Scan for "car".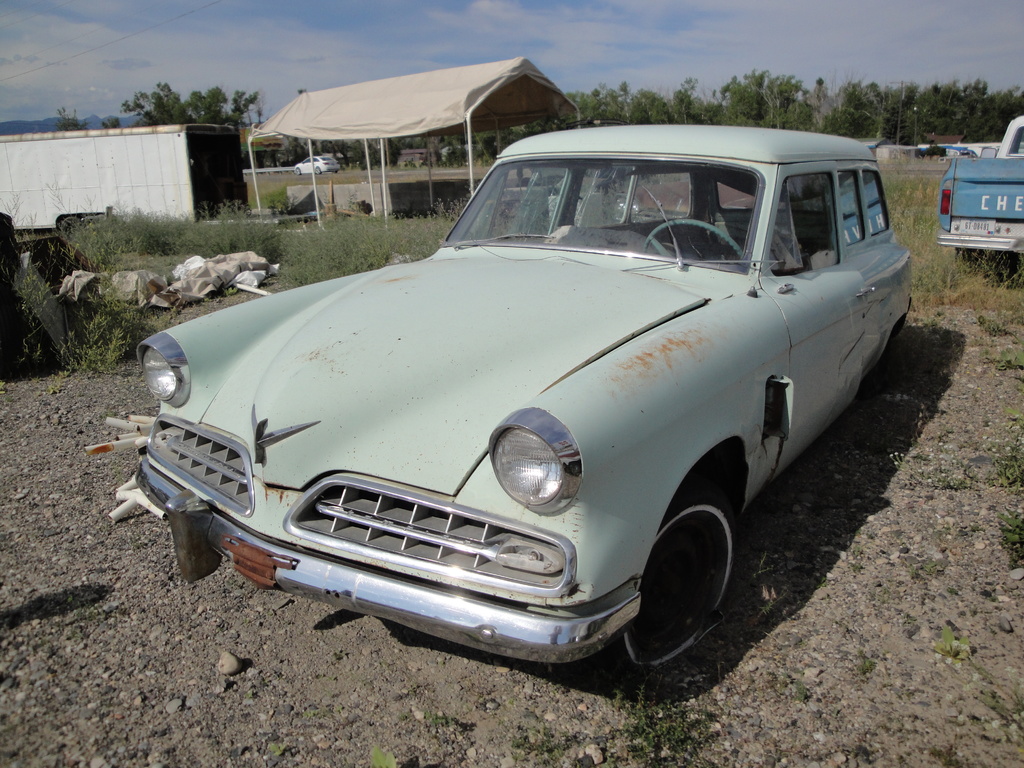
Scan result: (935, 113, 1023, 289).
